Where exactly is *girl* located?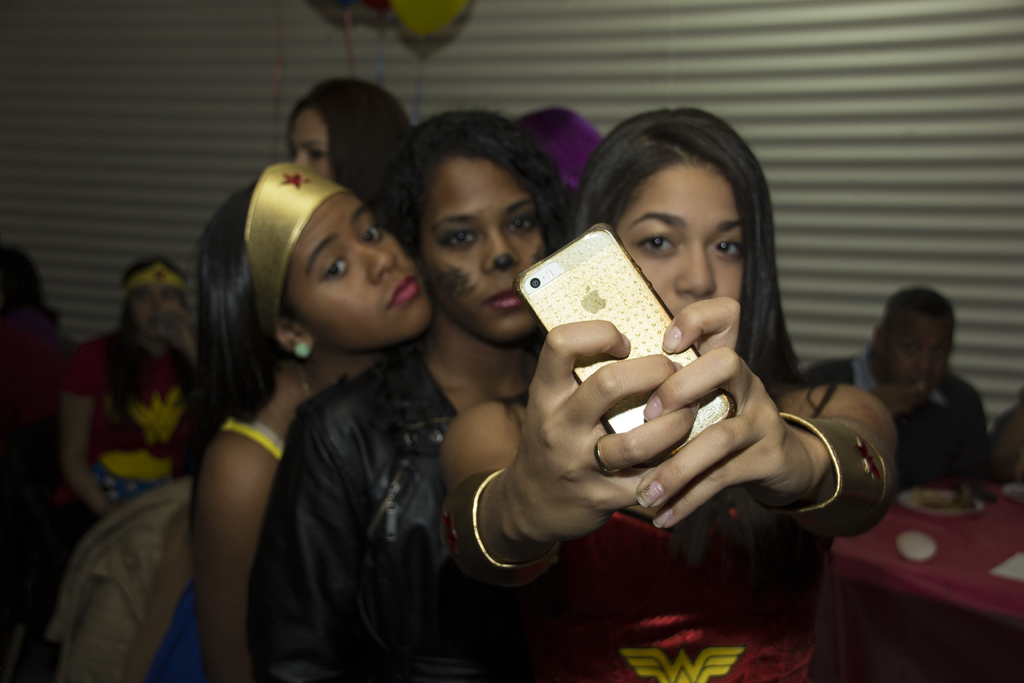
Its bounding box is select_region(250, 112, 588, 682).
